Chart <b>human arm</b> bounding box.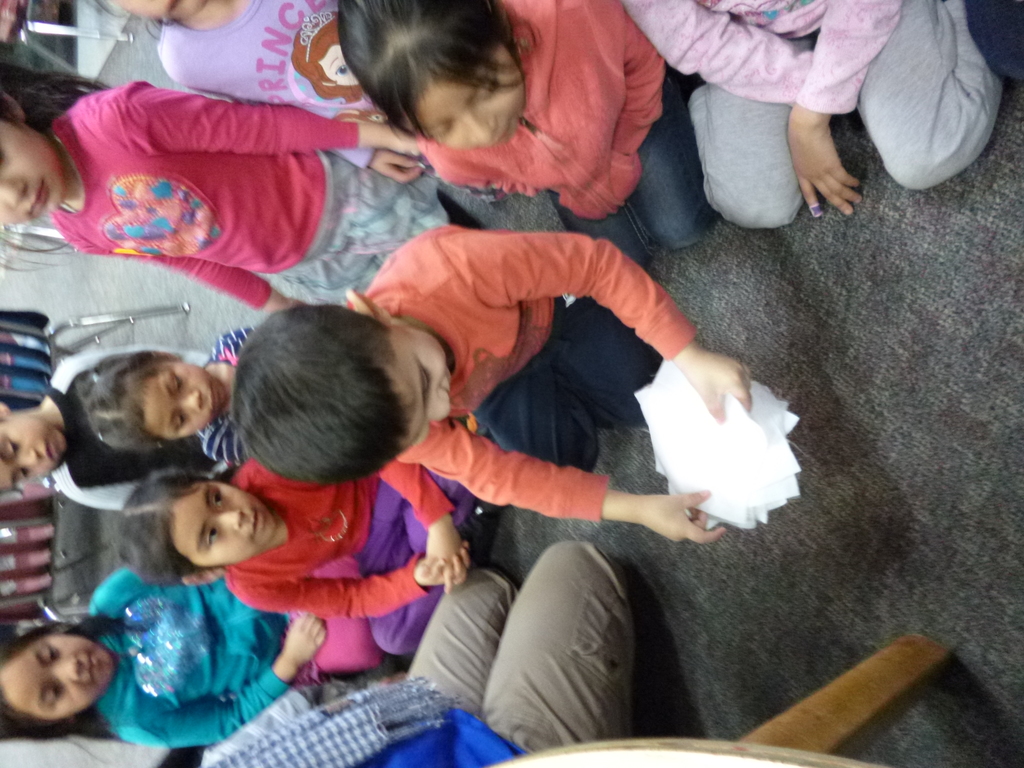
Charted: 70,207,310,343.
